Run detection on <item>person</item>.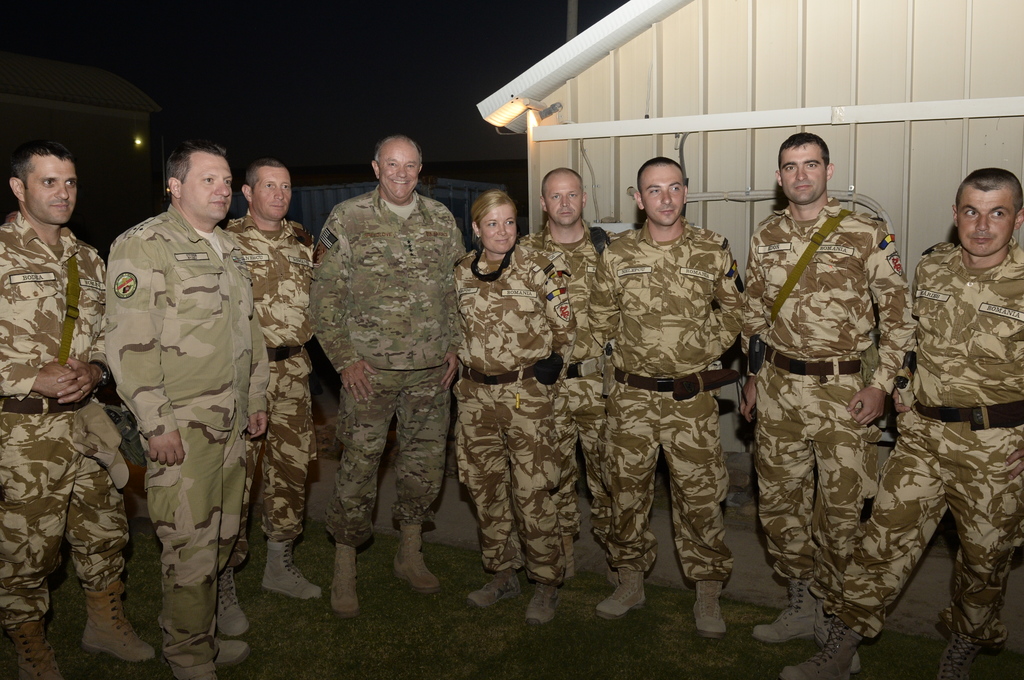
Result: (left=100, top=143, right=268, bottom=679).
